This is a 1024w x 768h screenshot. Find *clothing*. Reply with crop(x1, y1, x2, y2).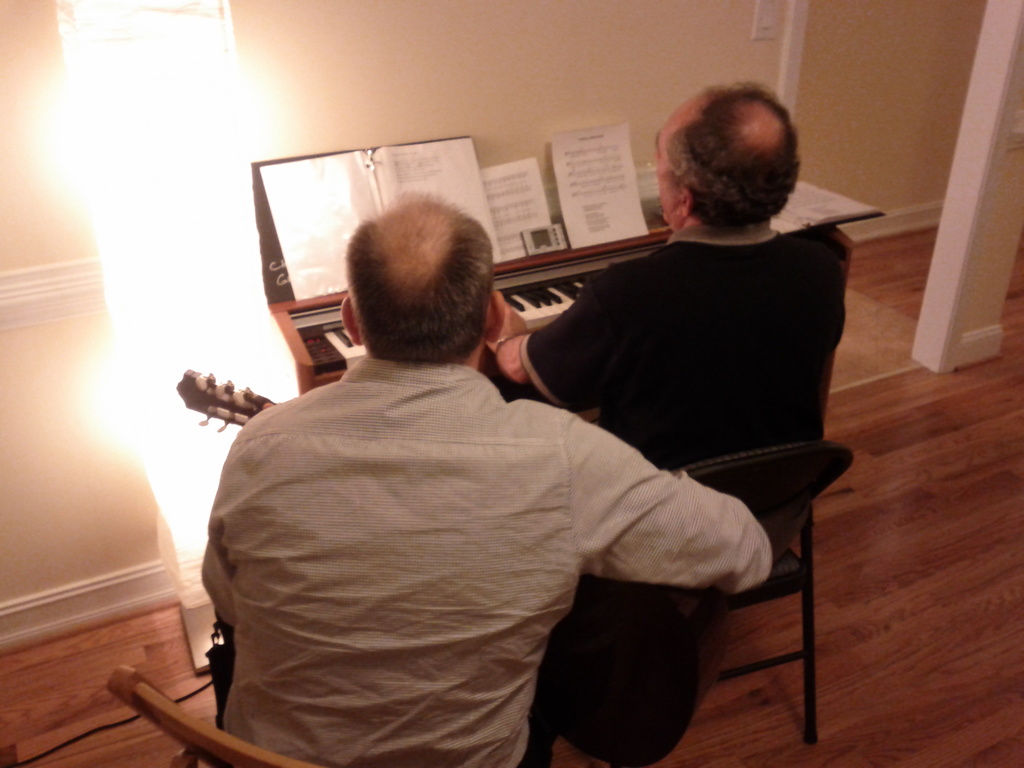
crop(186, 259, 734, 764).
